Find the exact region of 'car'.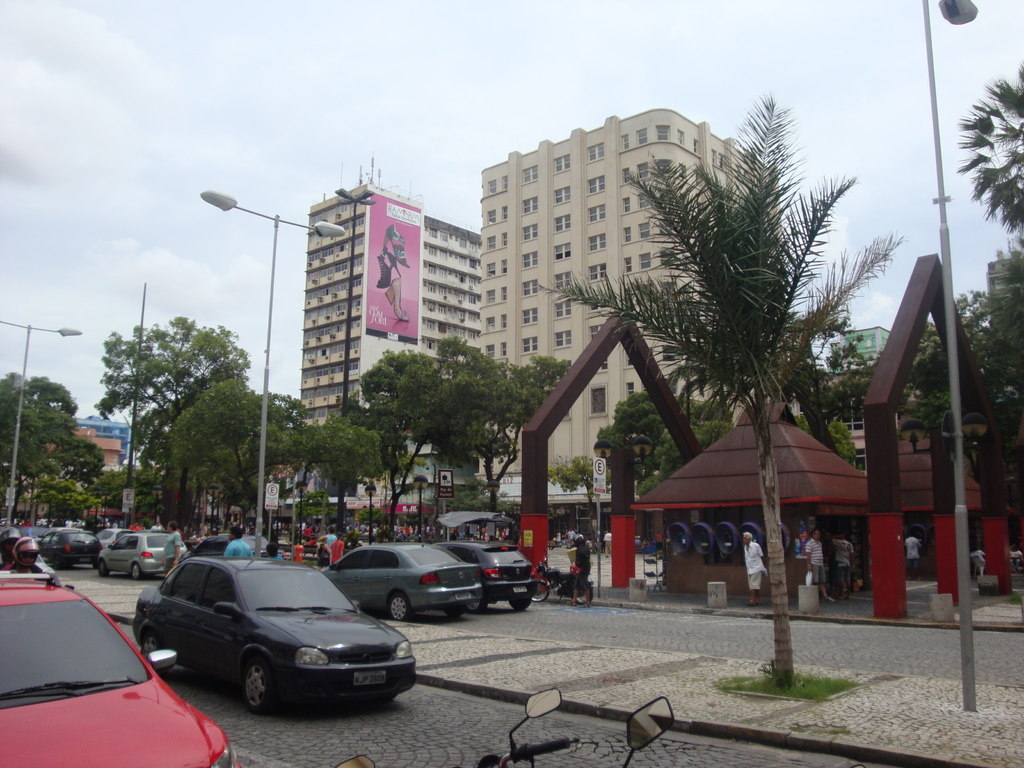
Exact region: crop(95, 533, 188, 582).
